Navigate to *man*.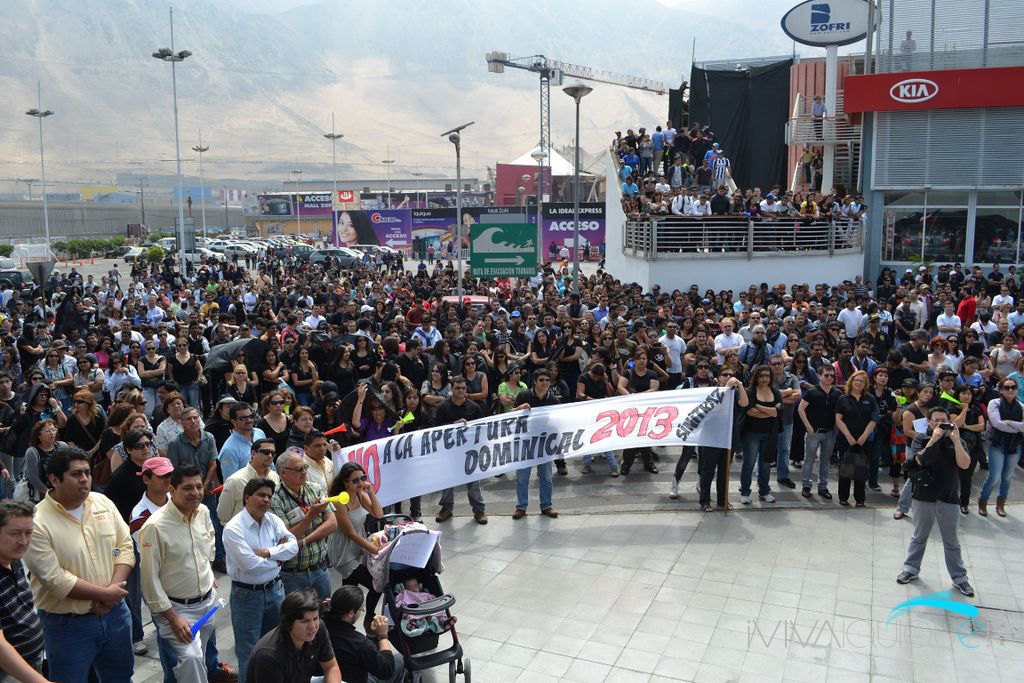
Navigation target: (322, 583, 395, 682).
